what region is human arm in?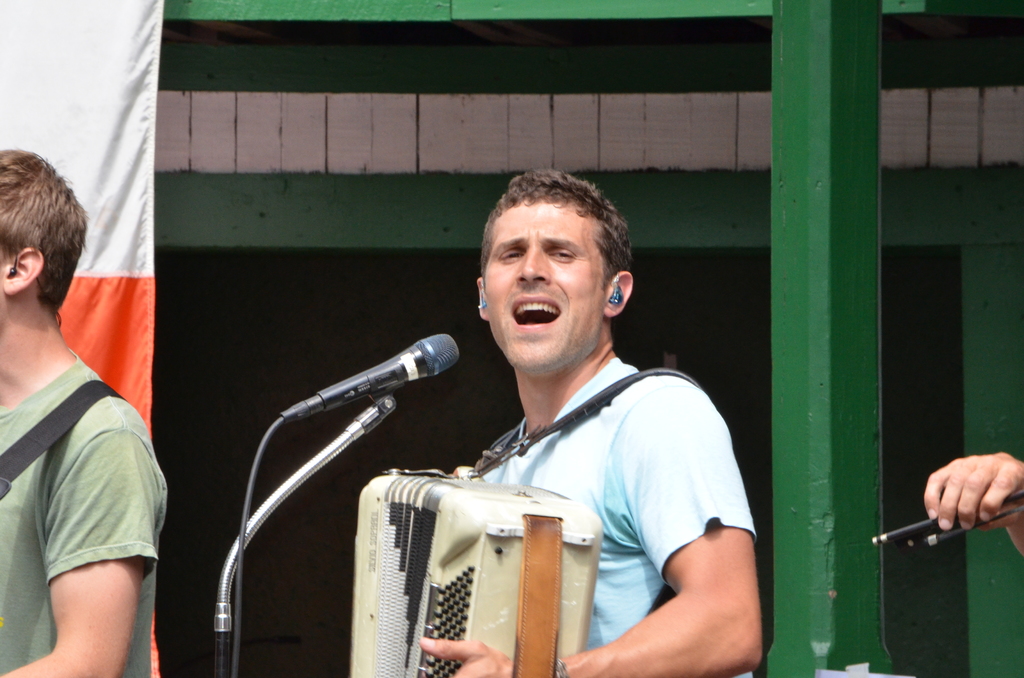
420/382/761/677.
